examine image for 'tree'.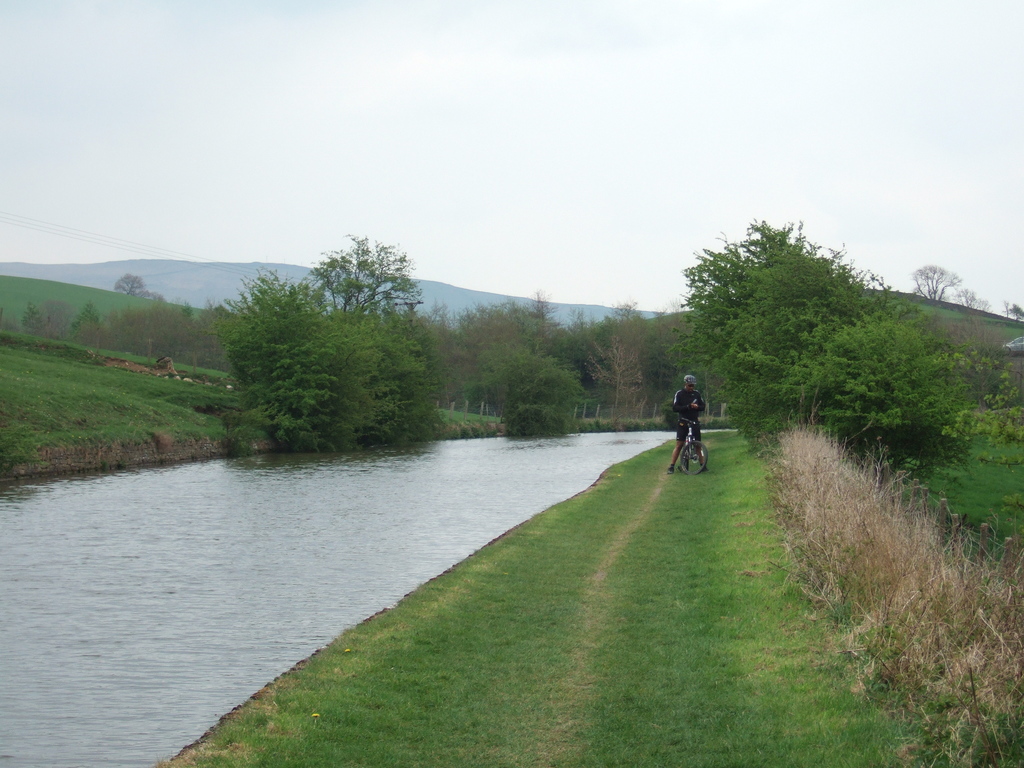
Examination result: (941,365,1023,463).
